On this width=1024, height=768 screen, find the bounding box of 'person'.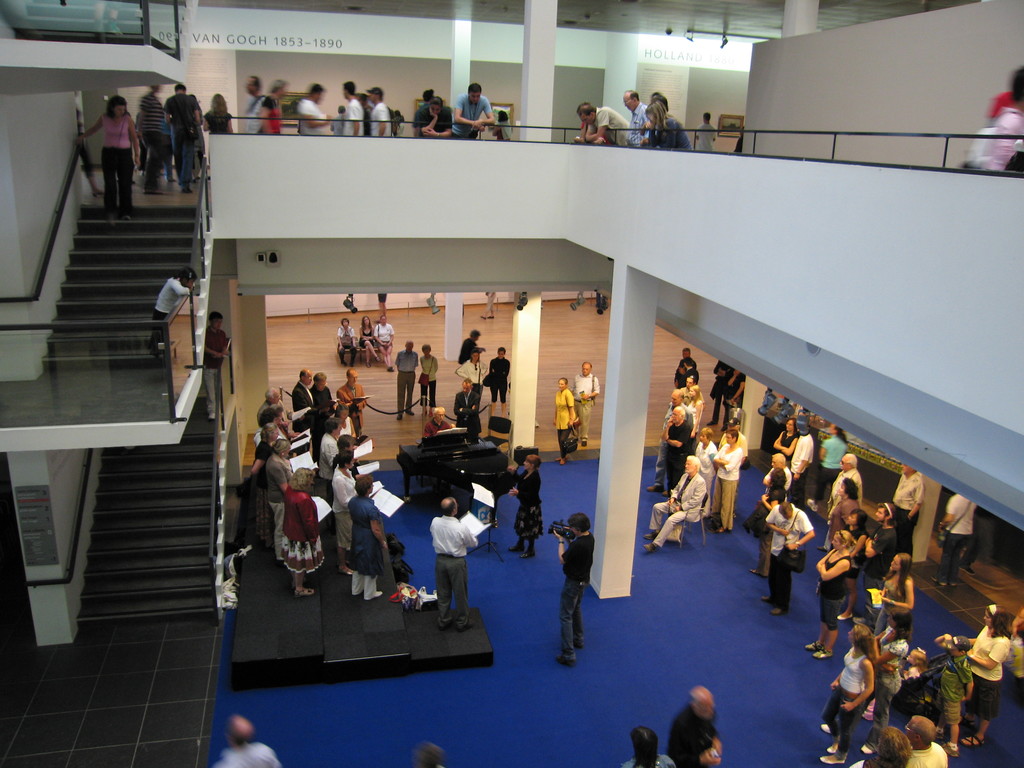
Bounding box: 508/448/550/558.
